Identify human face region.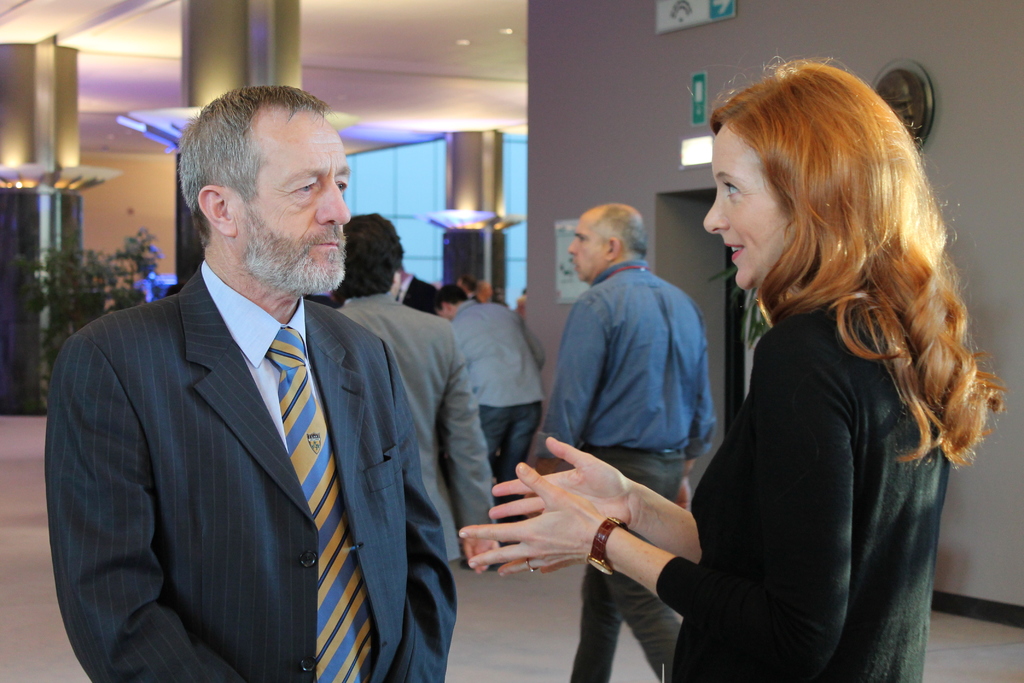
Region: box(236, 105, 350, 292).
